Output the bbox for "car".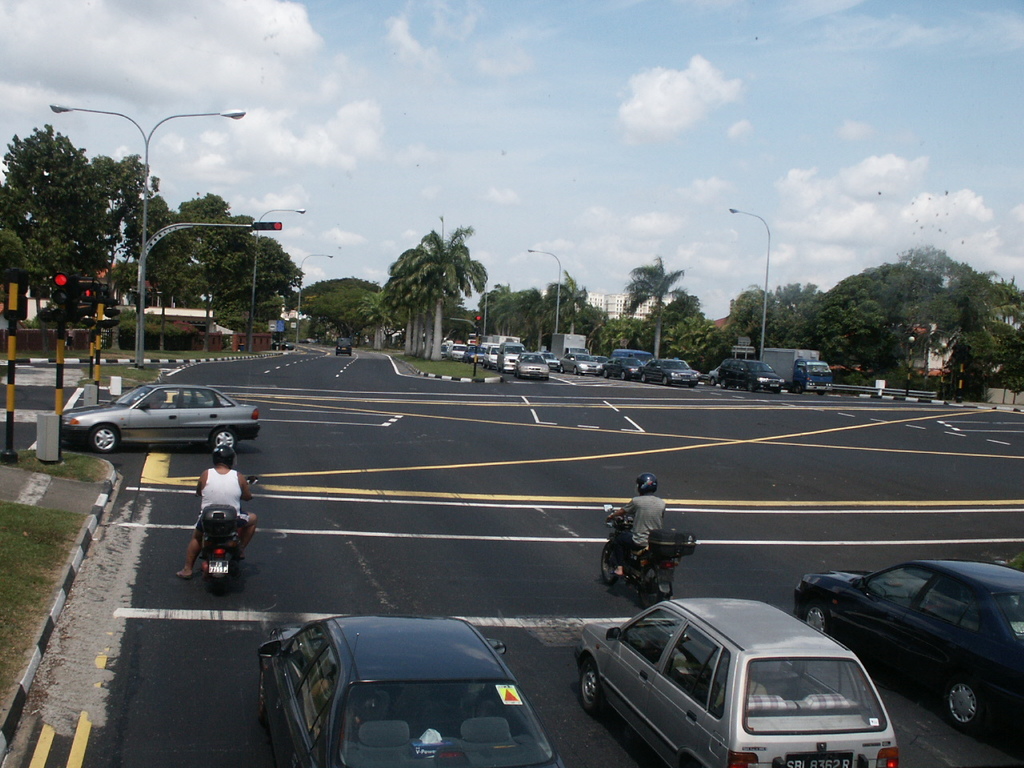
BBox(574, 598, 902, 767).
